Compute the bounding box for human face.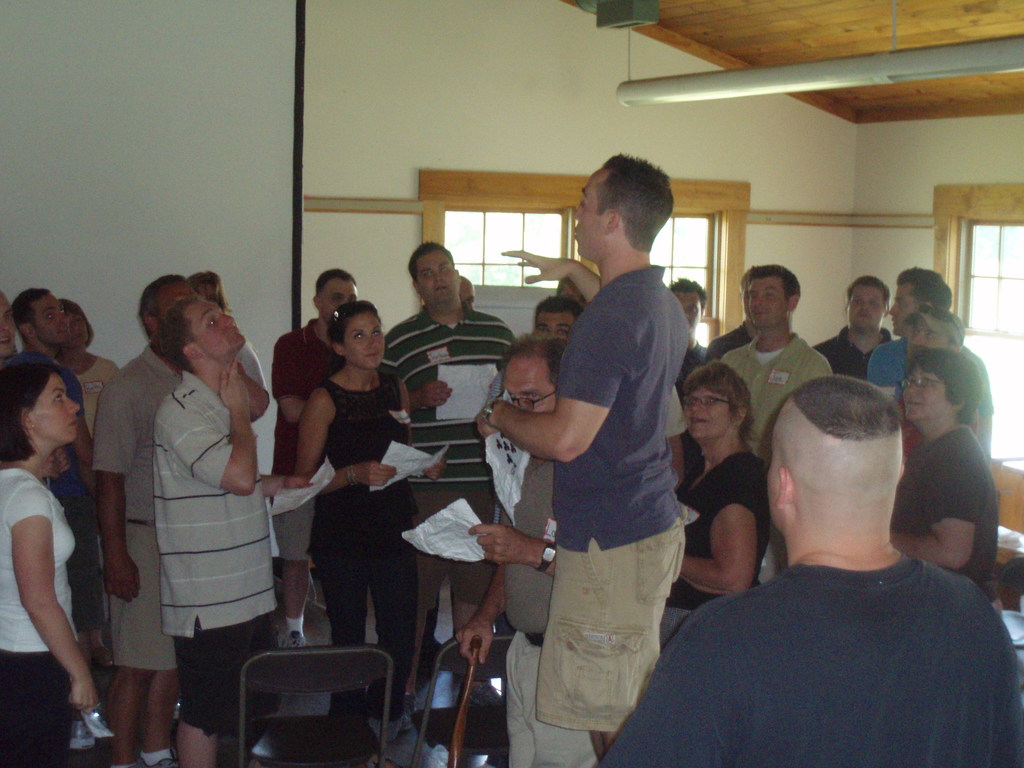
crop(460, 274, 474, 308).
